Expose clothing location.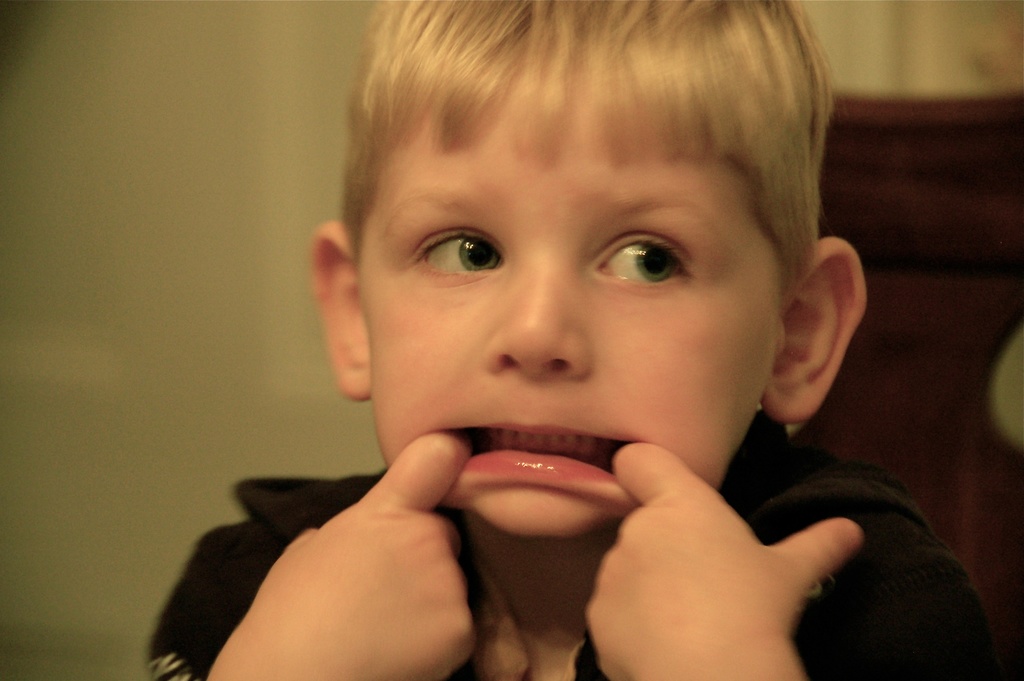
Exposed at detection(147, 446, 1012, 680).
